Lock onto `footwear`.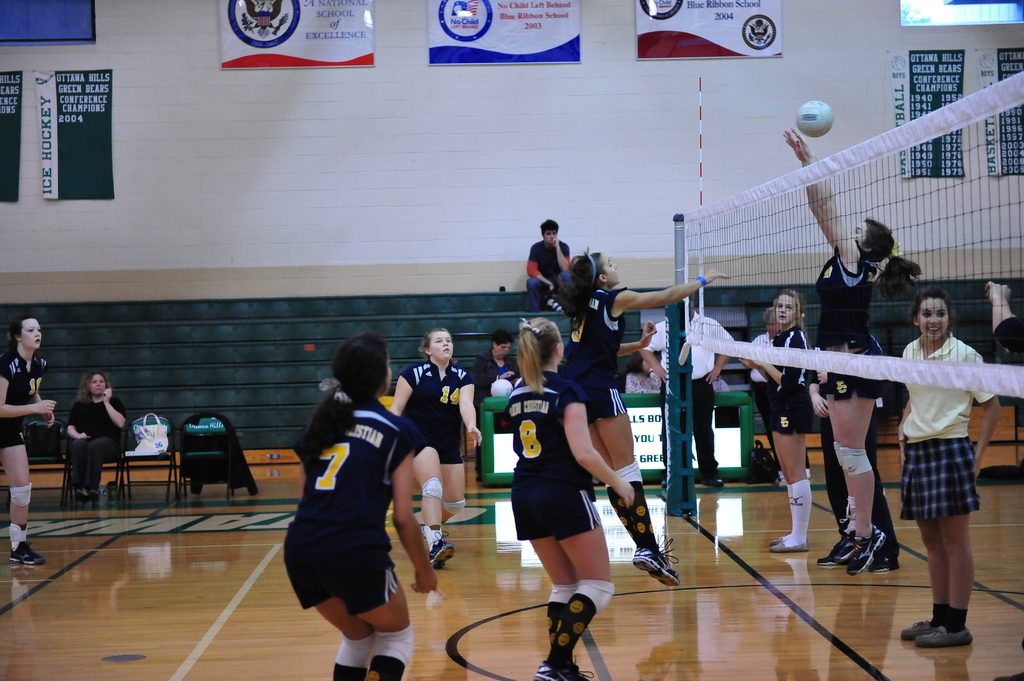
Locked: 850,525,890,576.
